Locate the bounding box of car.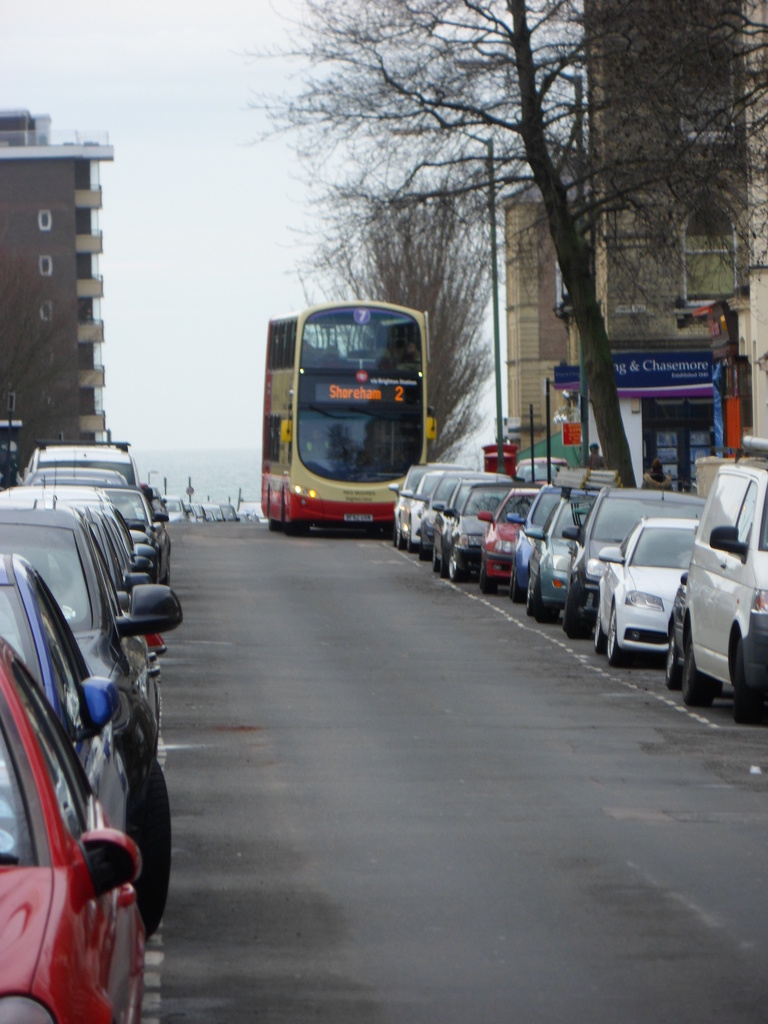
Bounding box: [197, 503, 239, 521].
